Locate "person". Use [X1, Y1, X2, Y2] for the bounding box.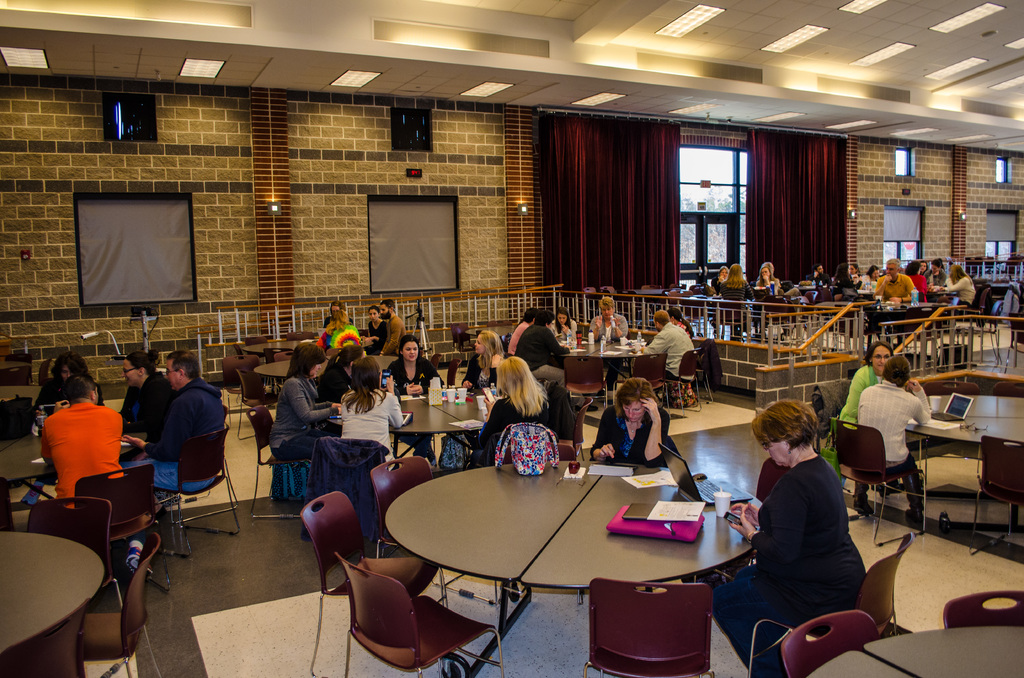
[809, 263, 831, 288].
